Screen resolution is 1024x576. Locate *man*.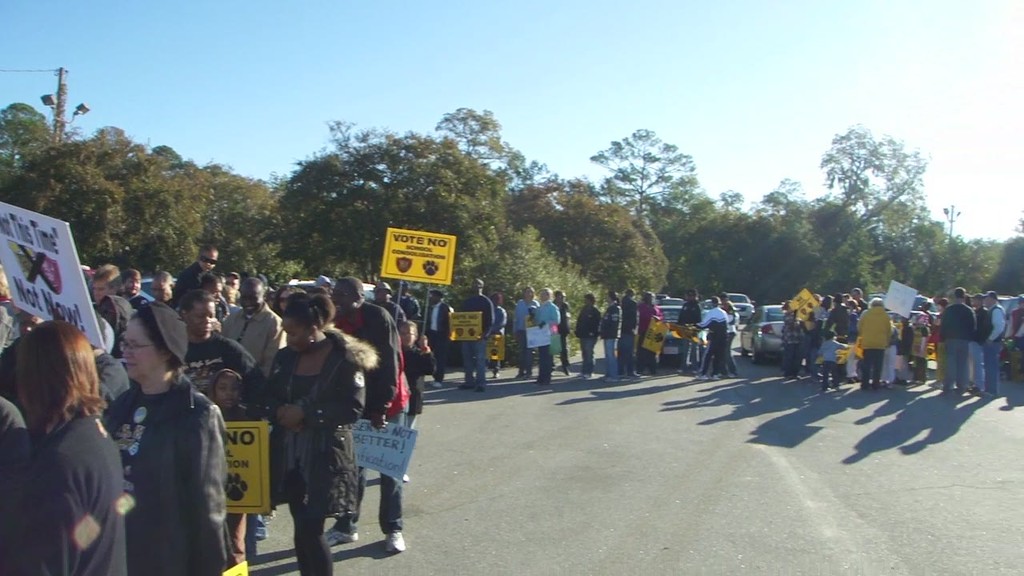
left=330, top=276, right=405, bottom=554.
